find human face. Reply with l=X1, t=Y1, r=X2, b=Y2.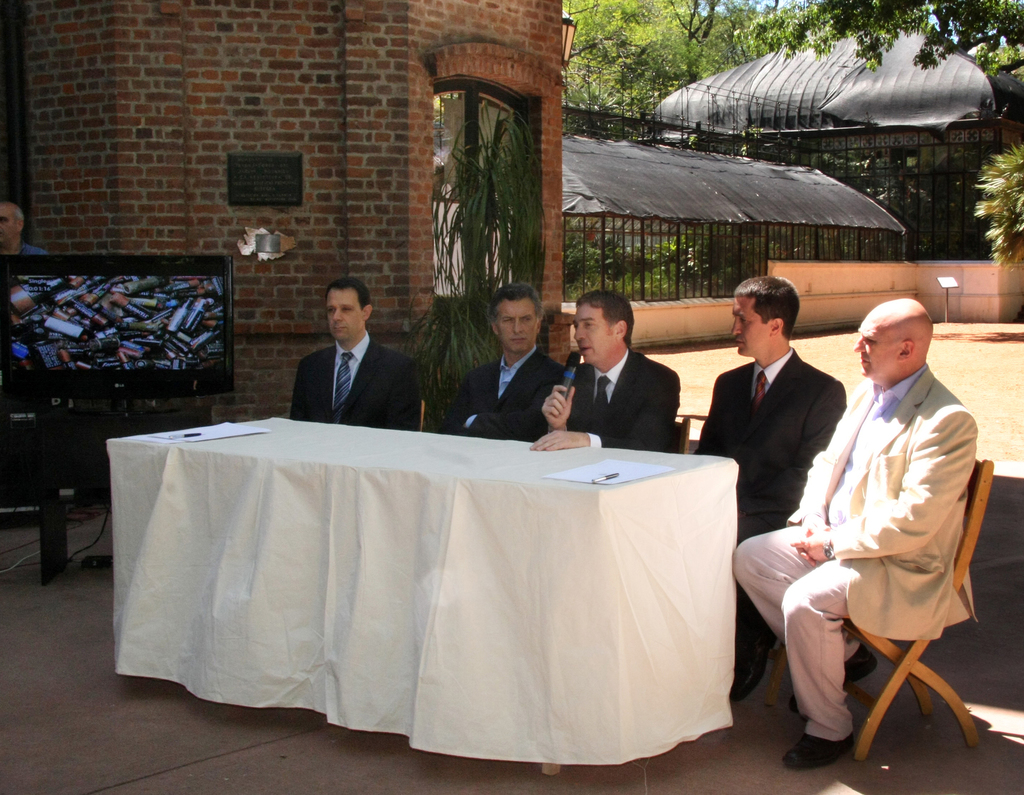
l=328, t=288, r=366, b=340.
